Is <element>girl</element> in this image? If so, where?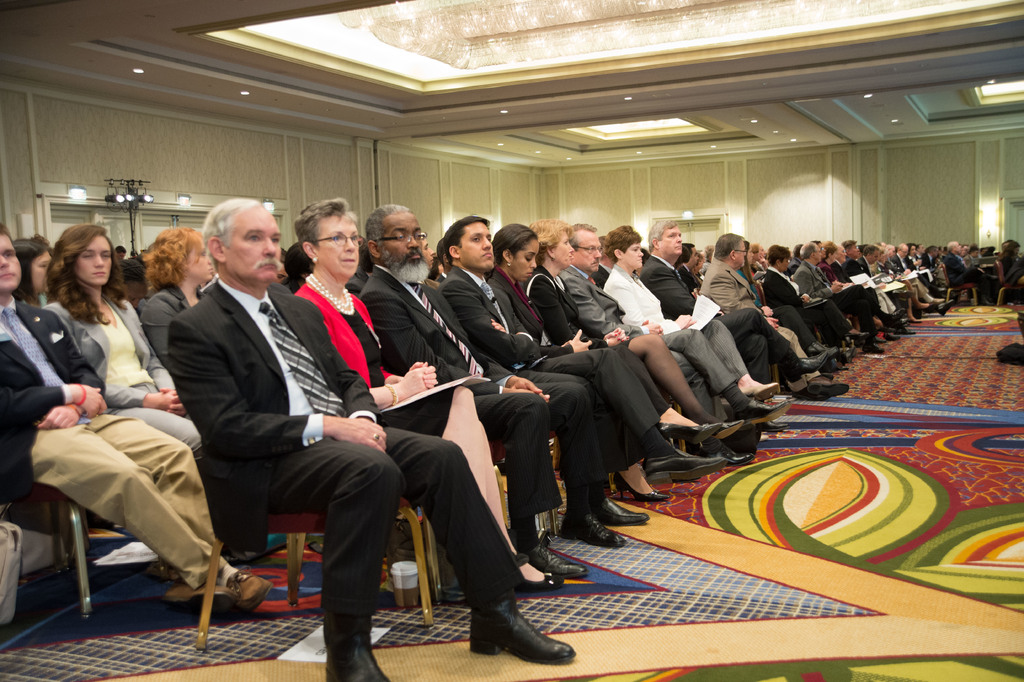
Yes, at detection(490, 215, 720, 494).
